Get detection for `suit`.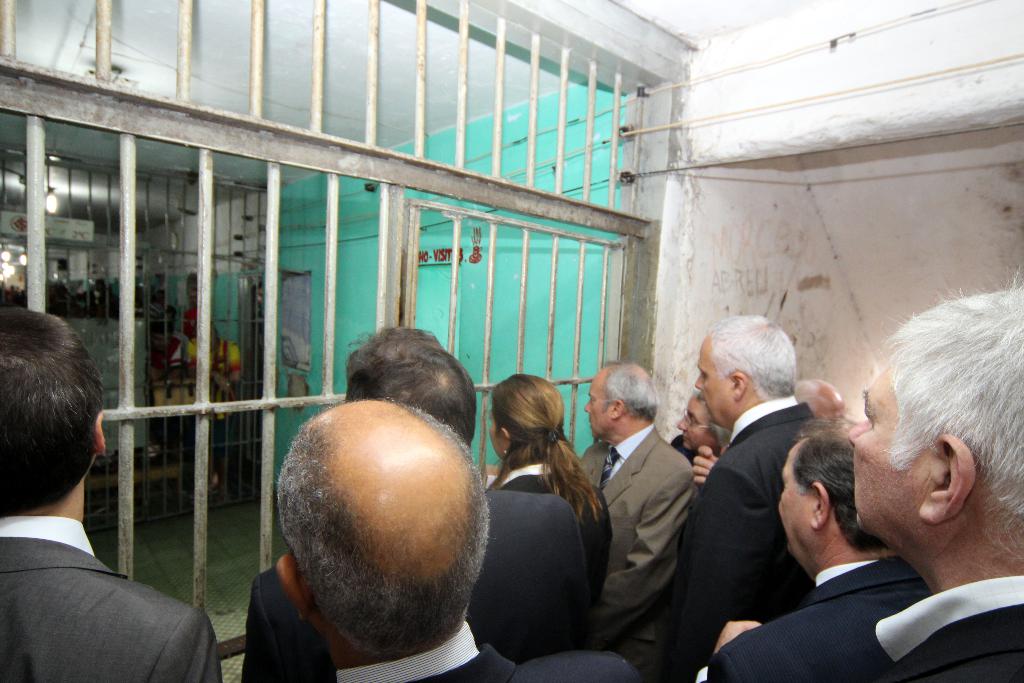
Detection: <bbox>695, 557, 929, 682</bbox>.
